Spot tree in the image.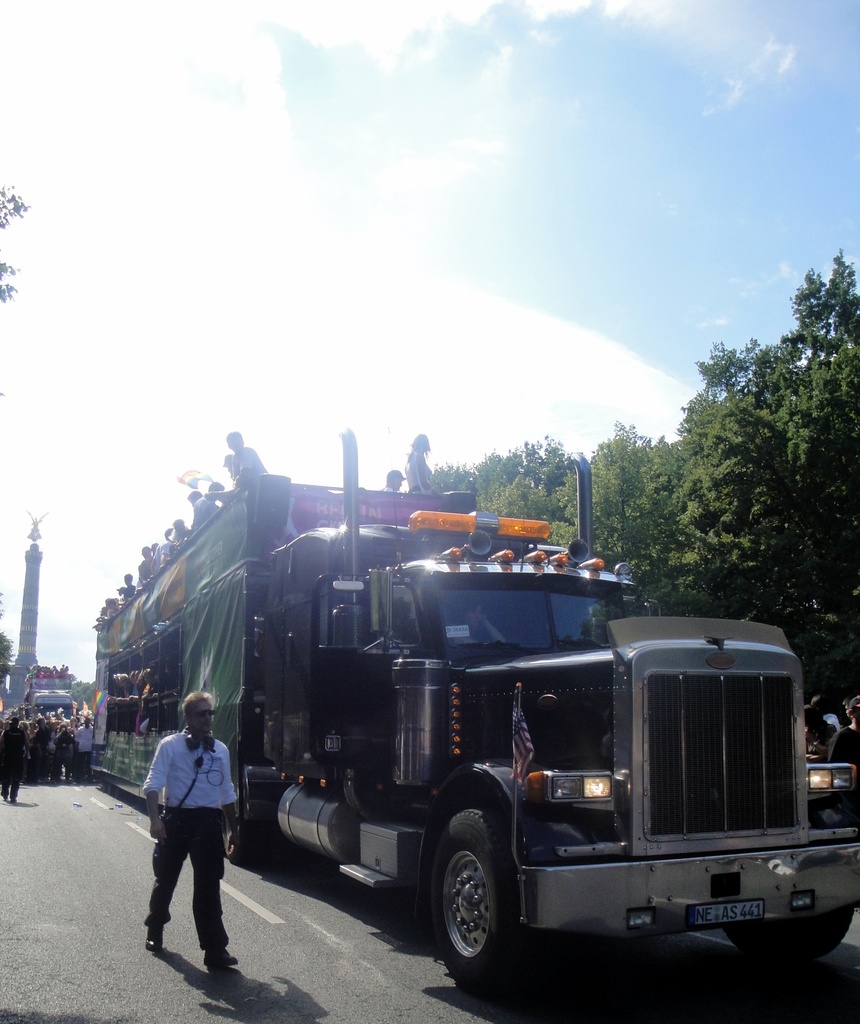
tree found at <region>70, 673, 100, 706</region>.
